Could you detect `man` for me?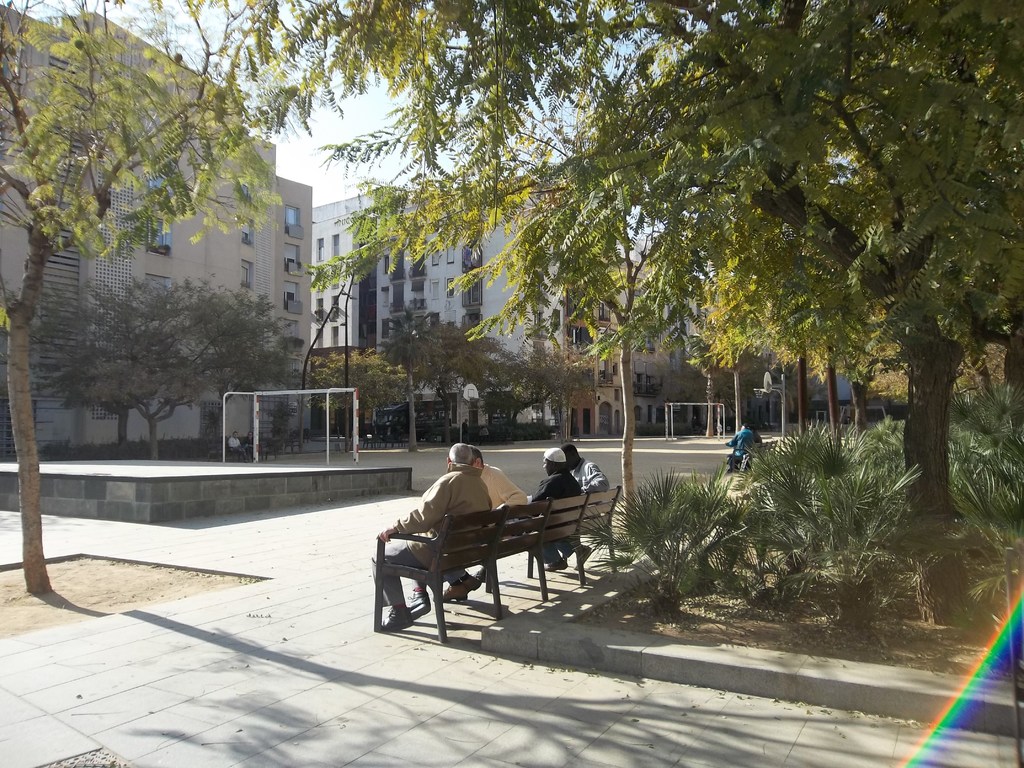
Detection result: 520/445/585/569.
